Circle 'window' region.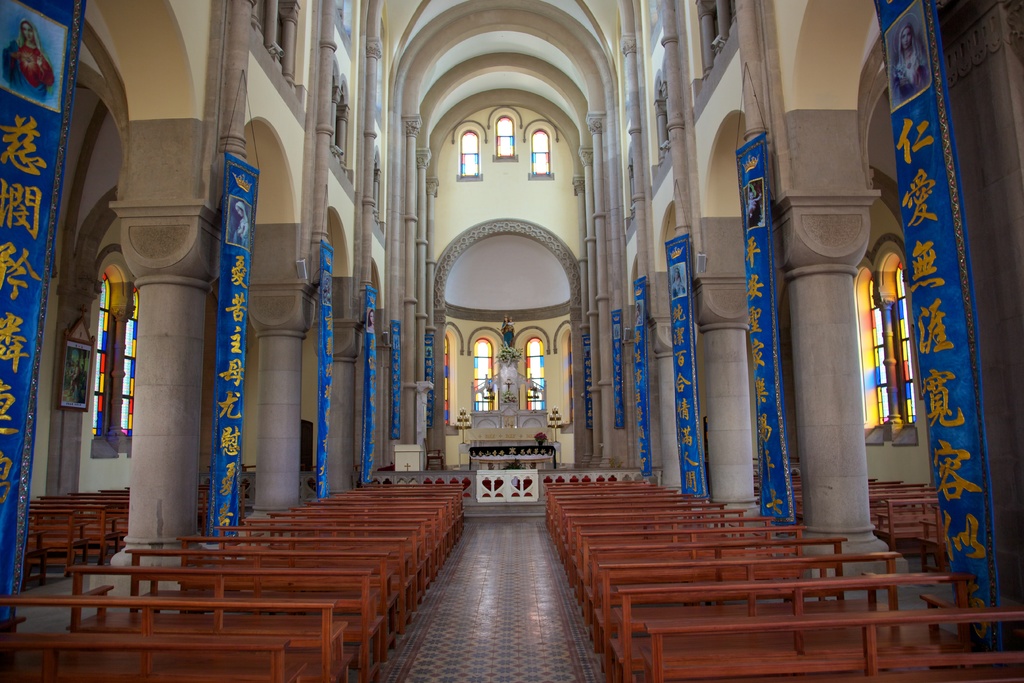
Region: bbox(526, 334, 544, 408).
